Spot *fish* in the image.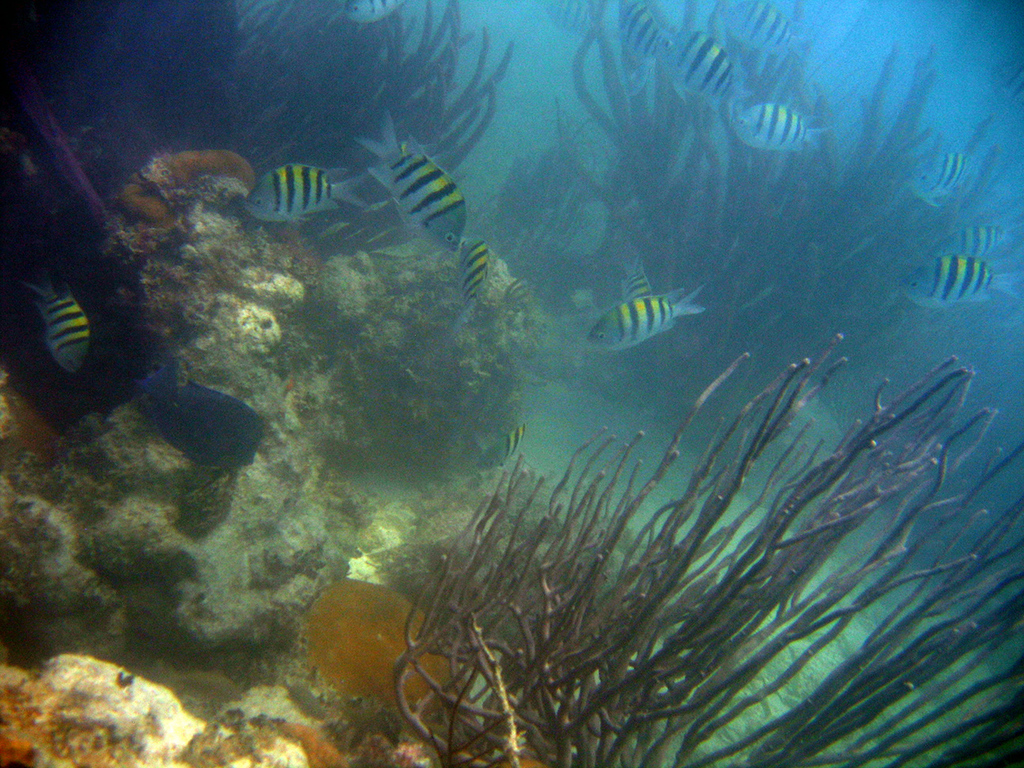
*fish* found at (28,272,89,375).
